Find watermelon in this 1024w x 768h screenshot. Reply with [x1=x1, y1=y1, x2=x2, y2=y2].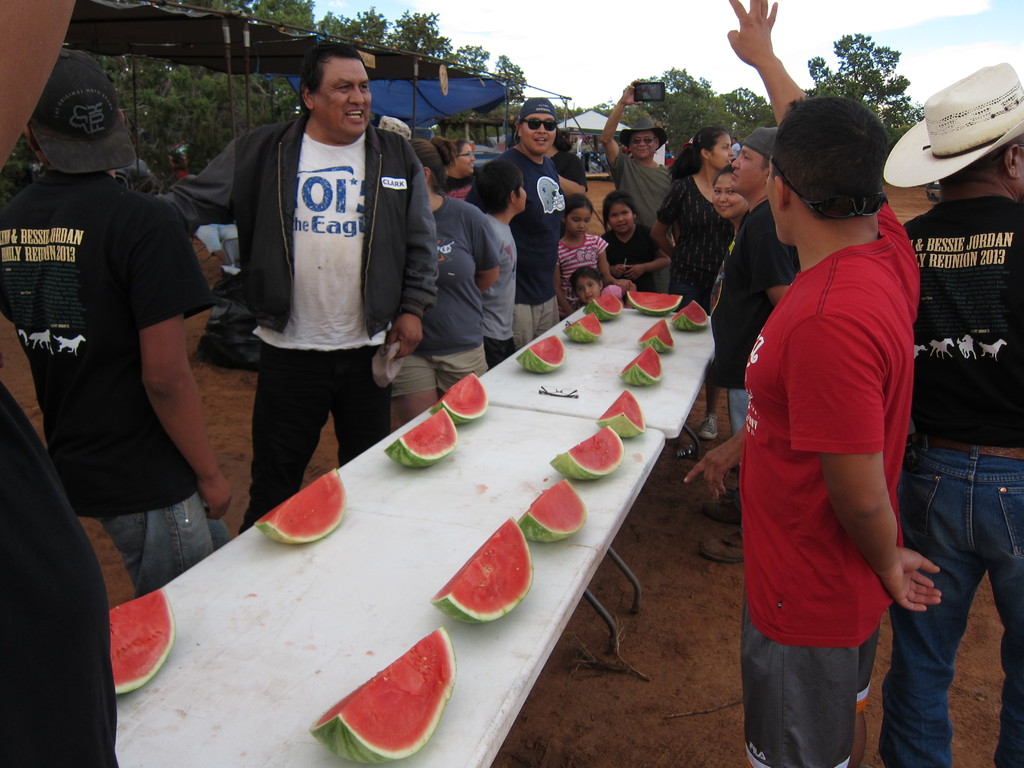
[x1=308, y1=626, x2=460, y2=766].
